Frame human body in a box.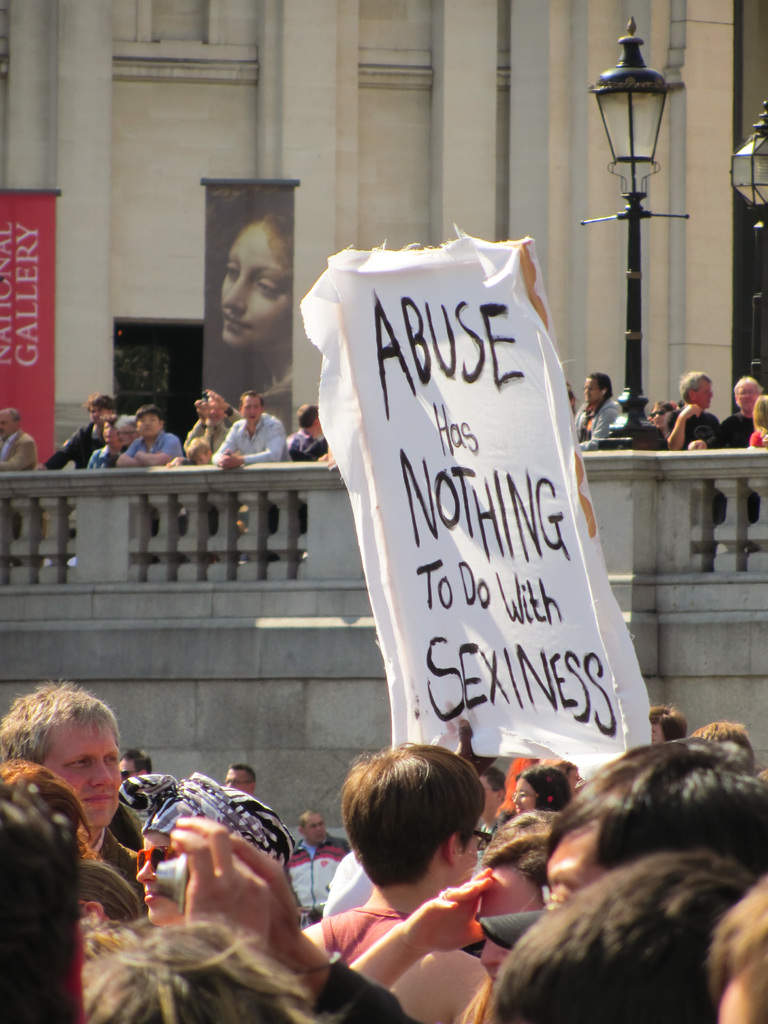
BBox(574, 370, 623, 449).
